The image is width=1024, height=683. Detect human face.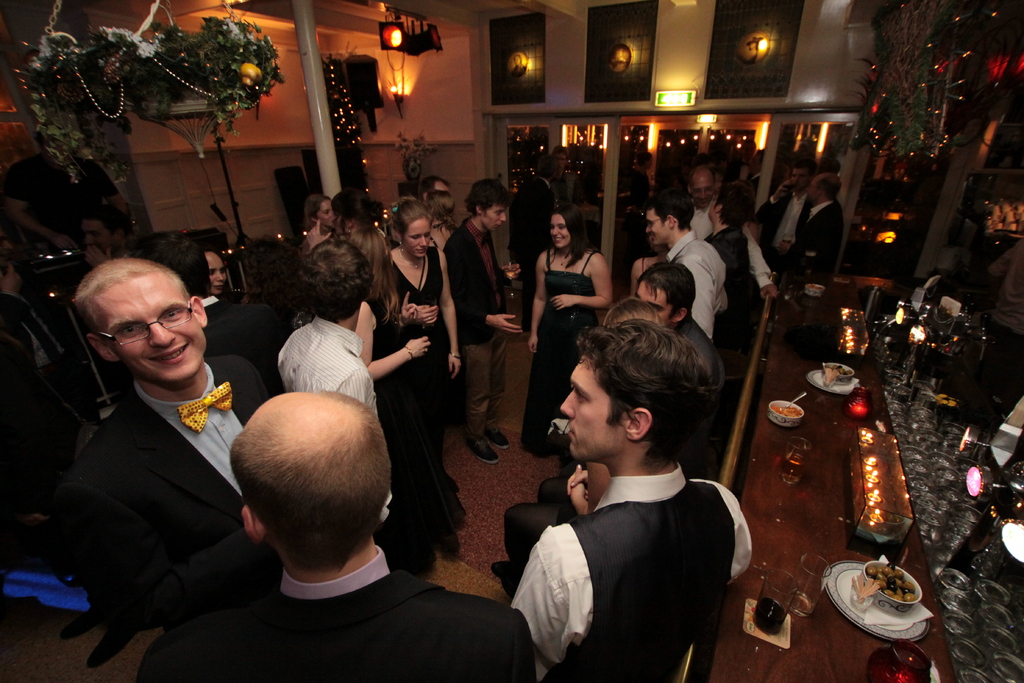
Detection: BBox(208, 255, 223, 292).
